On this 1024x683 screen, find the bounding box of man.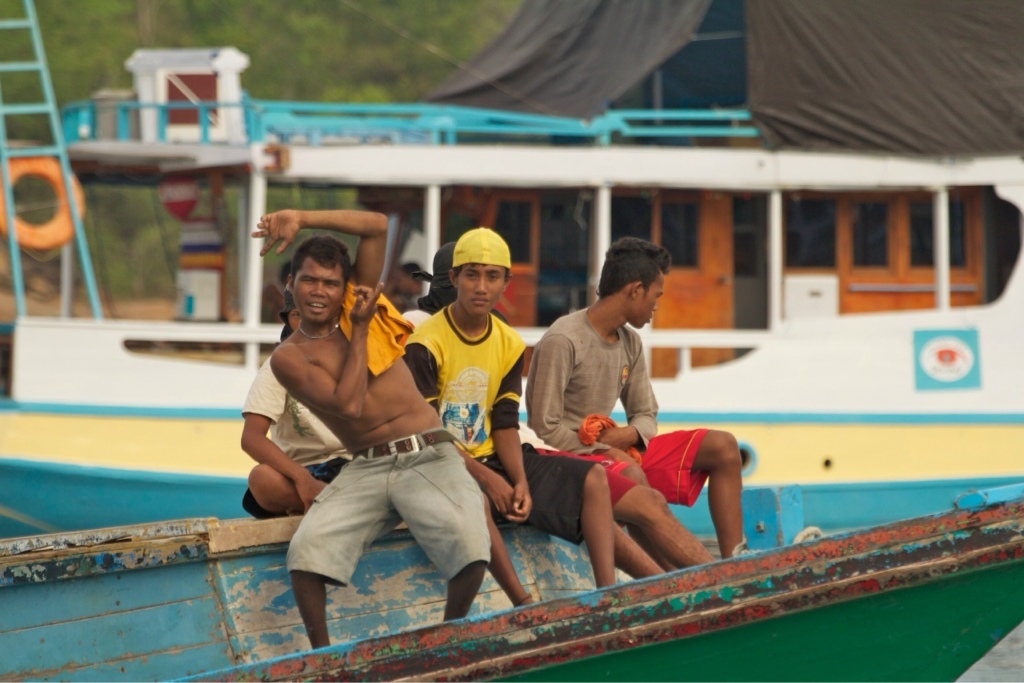
Bounding box: (left=232, top=204, right=480, bottom=643).
